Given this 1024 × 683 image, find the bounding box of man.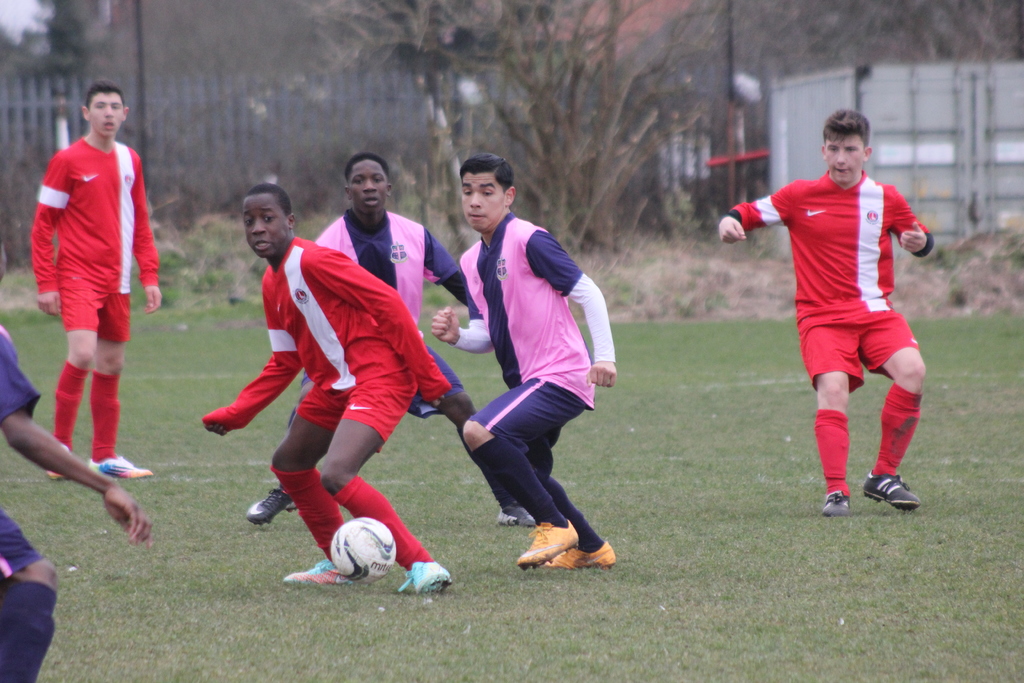
<bbox>198, 180, 458, 599</bbox>.
